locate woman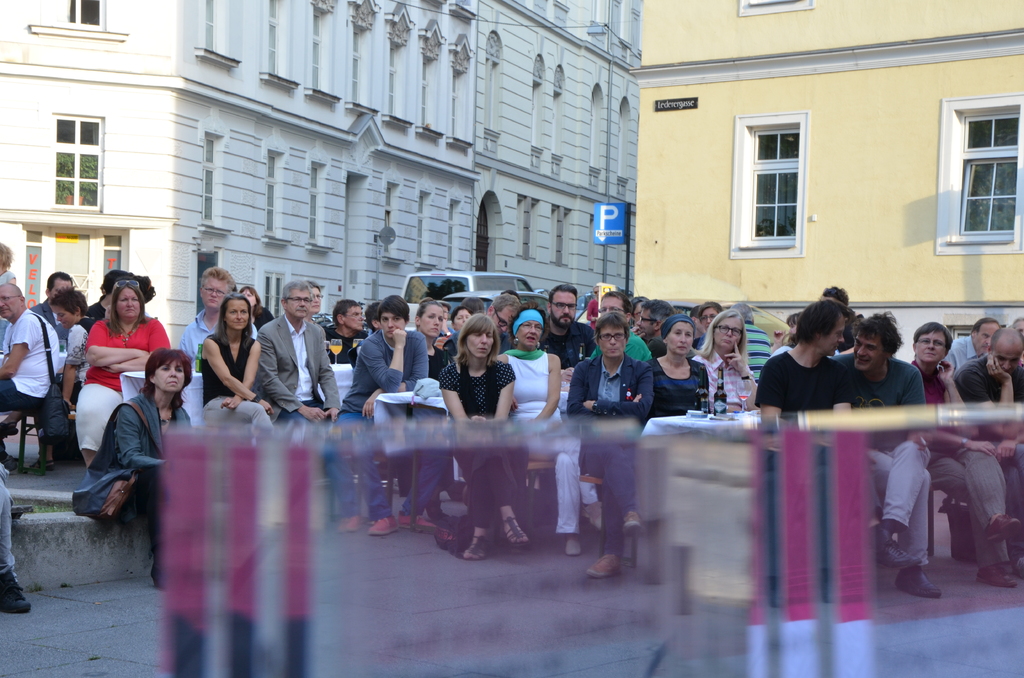
<bbox>435, 312, 534, 560</bbox>
